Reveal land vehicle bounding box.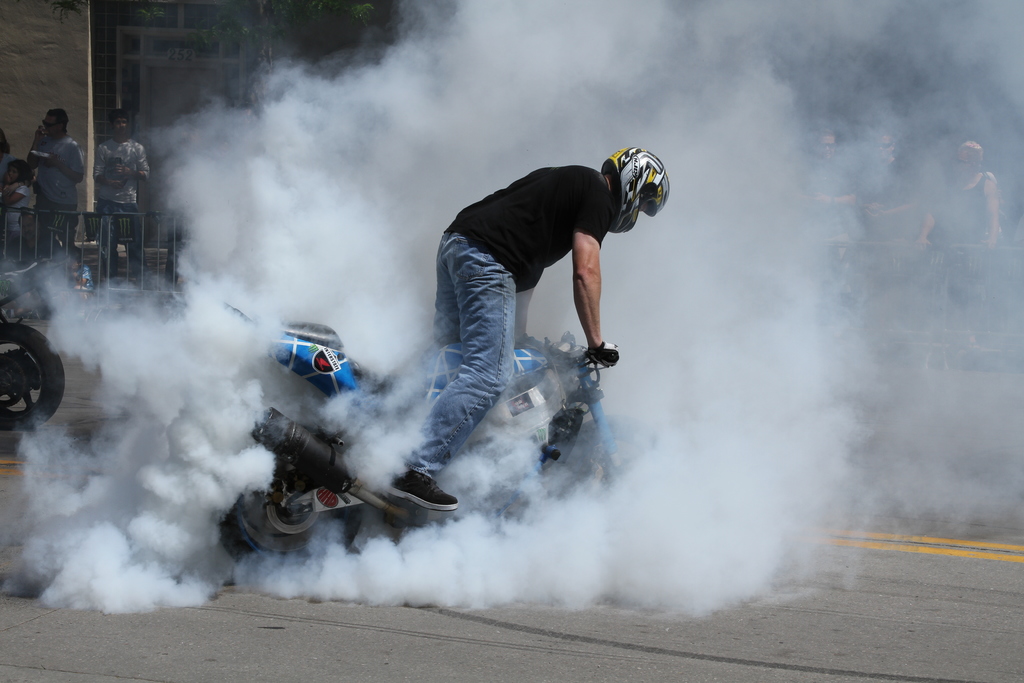
Revealed: l=0, t=252, r=77, b=432.
